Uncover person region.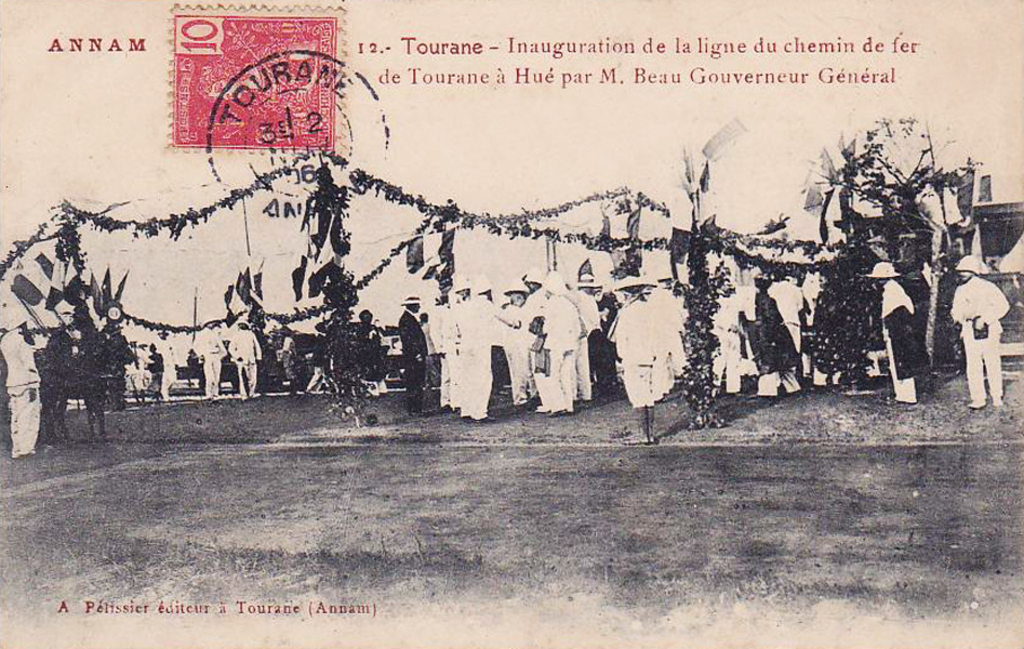
Uncovered: BBox(350, 303, 388, 408).
